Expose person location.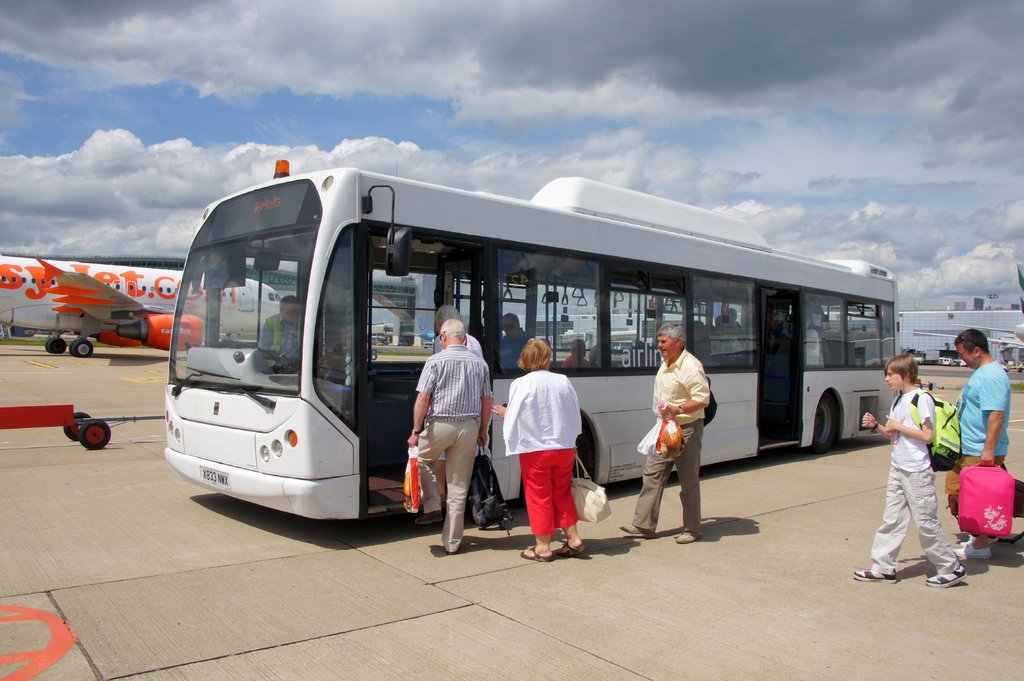
Exposed at {"left": 950, "top": 329, "right": 1015, "bottom": 574}.
